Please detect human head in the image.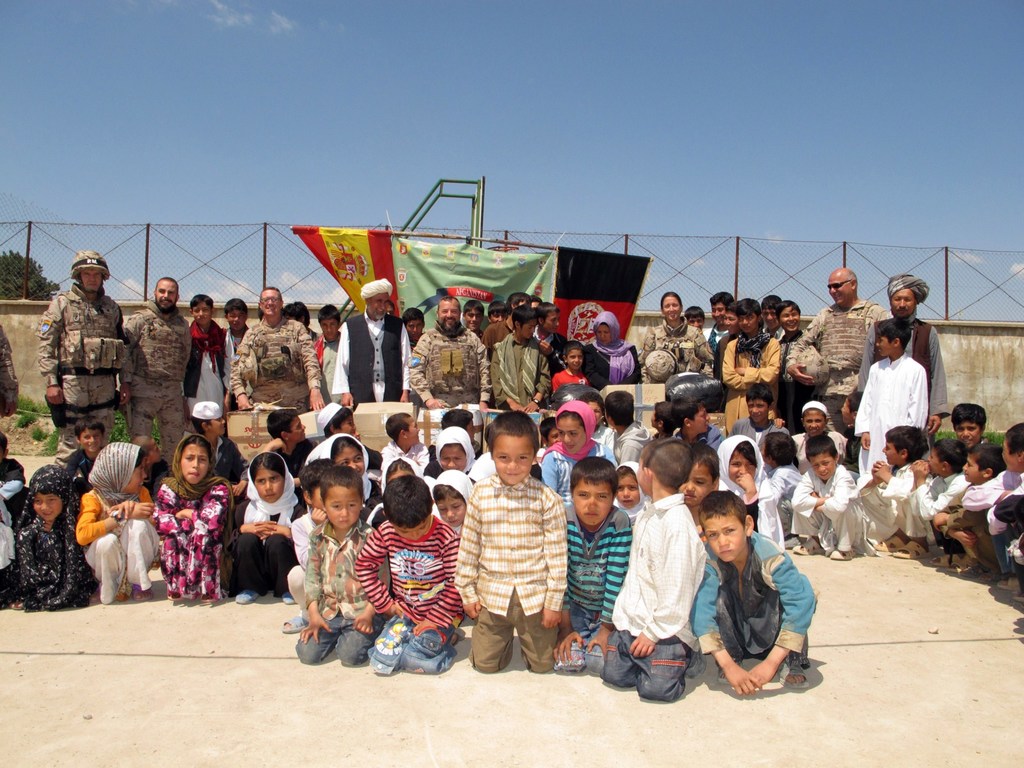
pyautogui.locateOnScreen(659, 292, 682, 321).
